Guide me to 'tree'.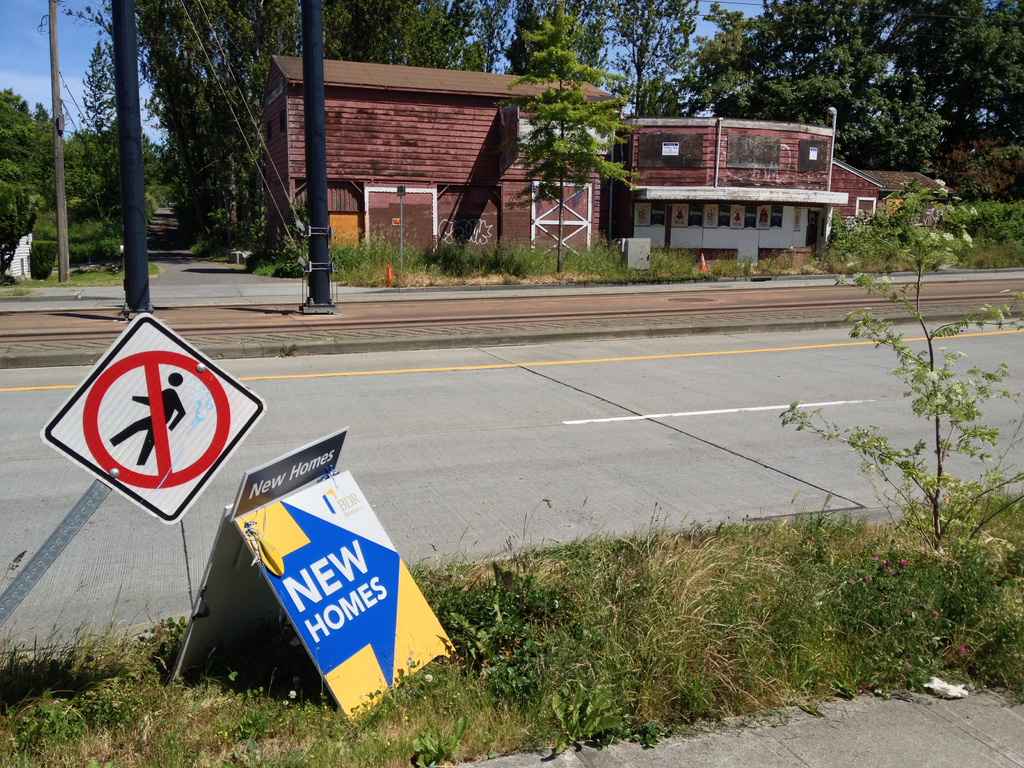
Guidance: bbox=[523, 67, 605, 264].
